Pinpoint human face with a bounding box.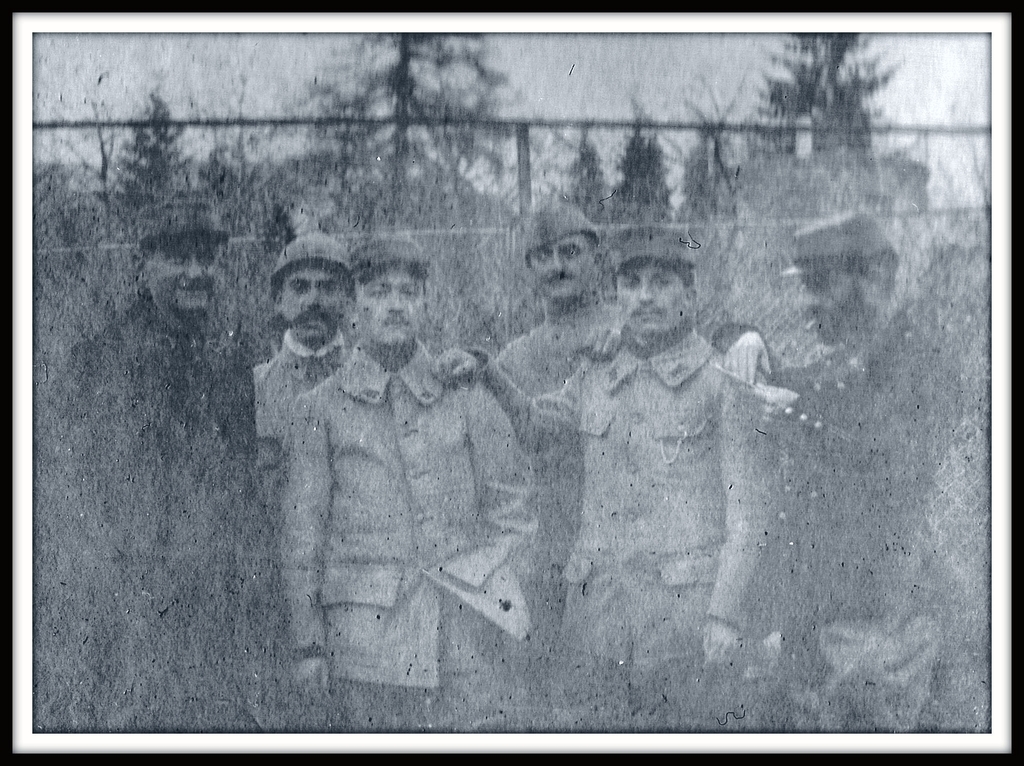
x1=143, y1=243, x2=223, y2=320.
